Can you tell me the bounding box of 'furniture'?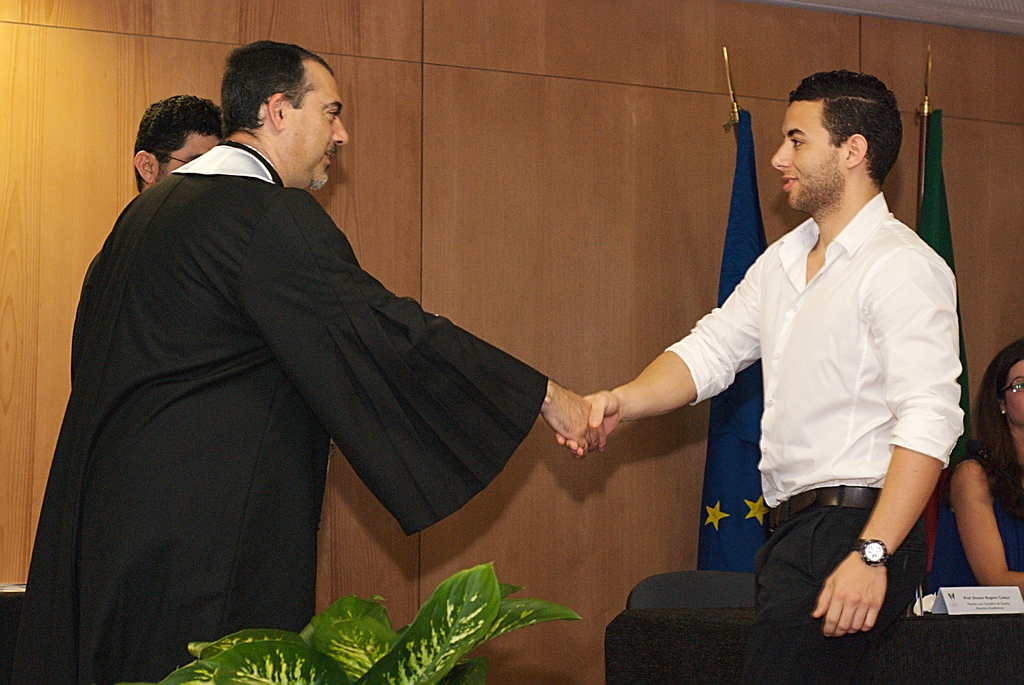
rect(628, 577, 758, 605).
